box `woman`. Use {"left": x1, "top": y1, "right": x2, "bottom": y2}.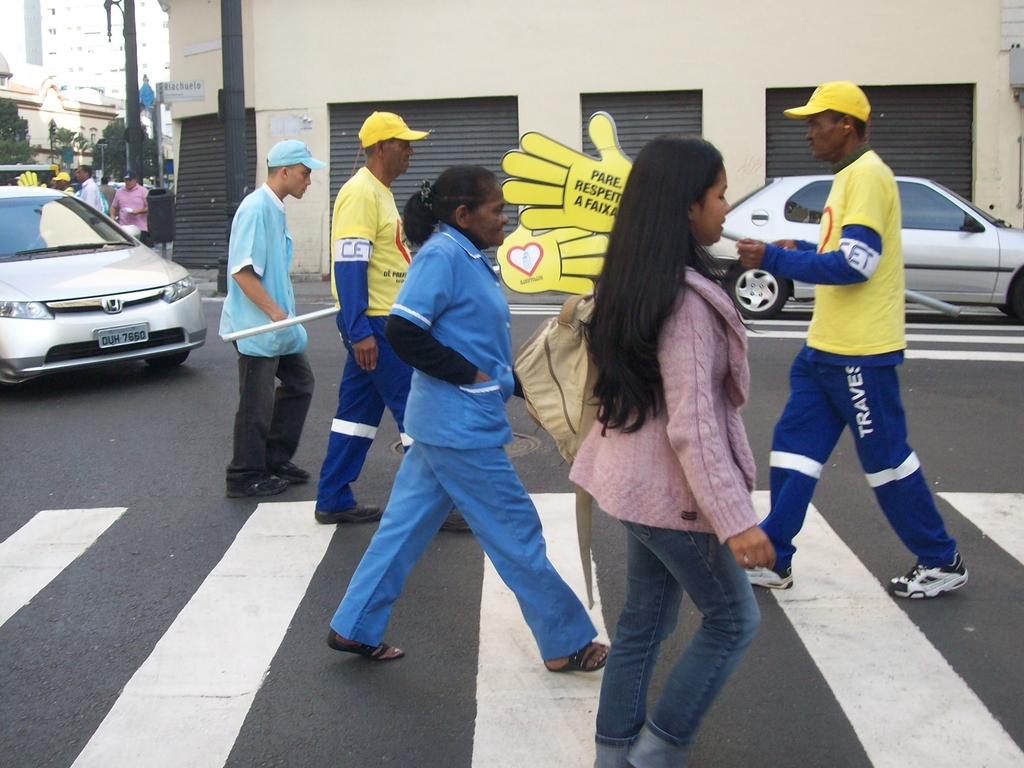
{"left": 527, "top": 122, "right": 795, "bottom": 759}.
